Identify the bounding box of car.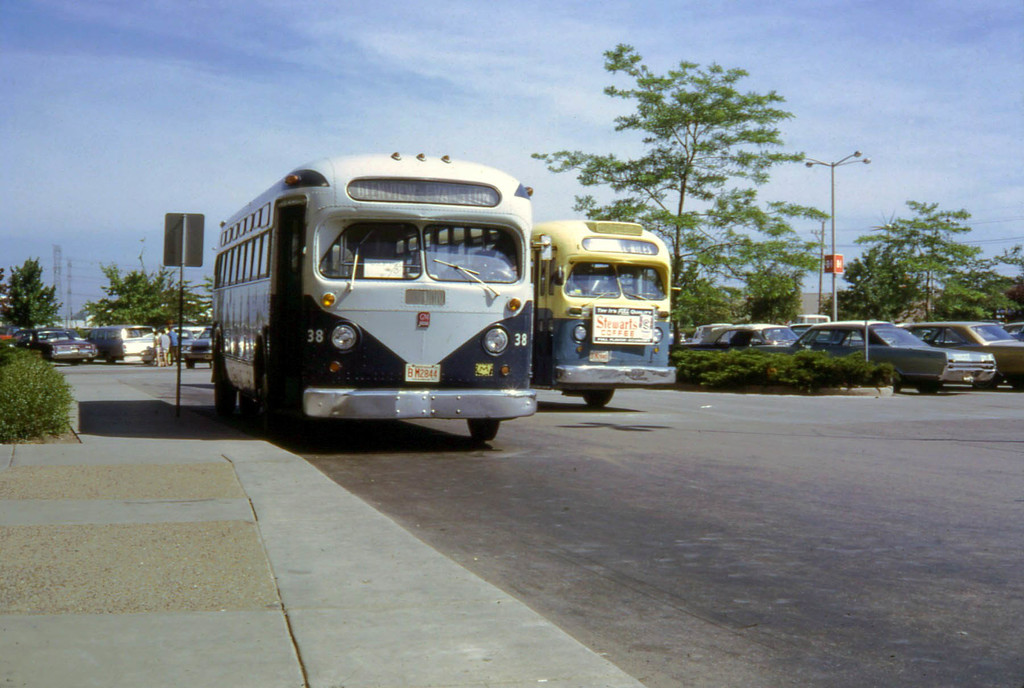
(left=702, top=325, right=803, bottom=349).
